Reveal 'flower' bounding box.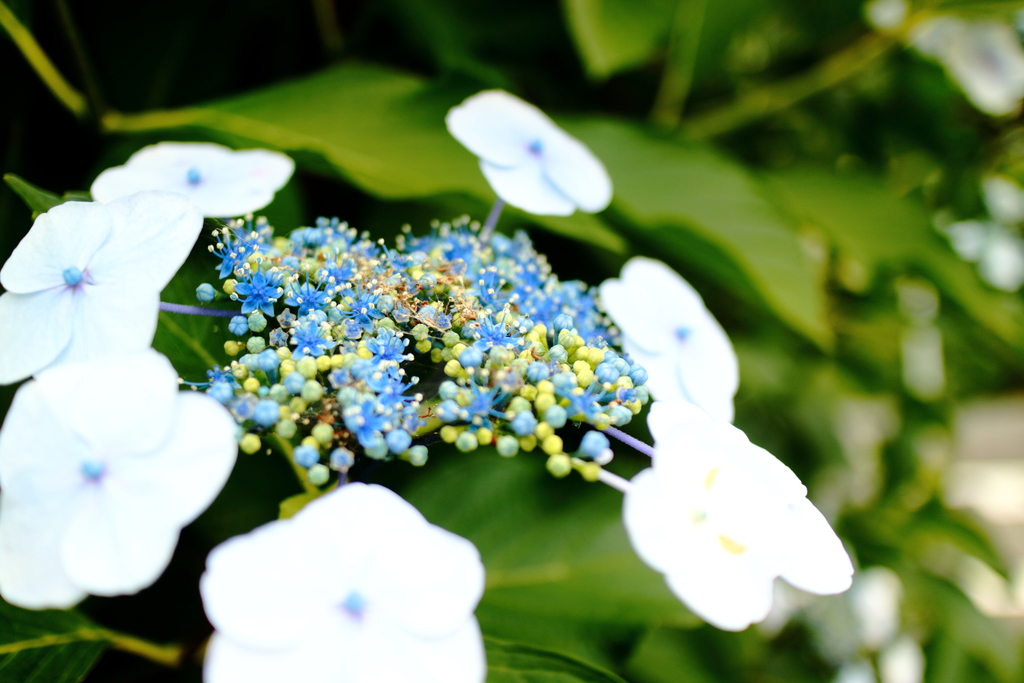
Revealed: 619,397,854,635.
